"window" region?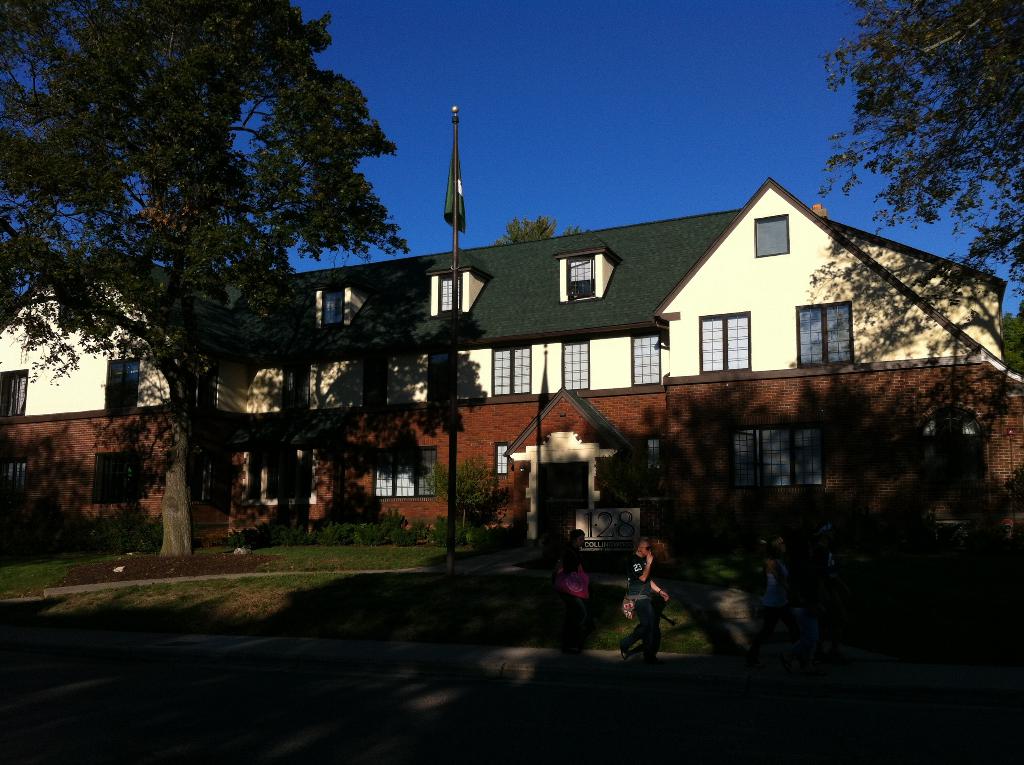
rect(0, 365, 29, 423)
